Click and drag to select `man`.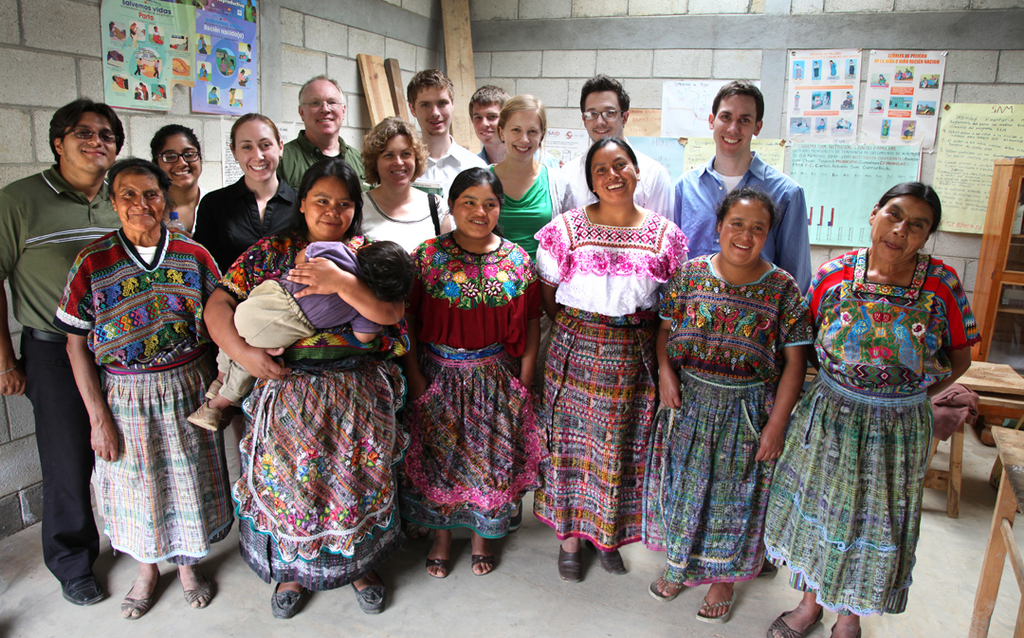
Selection: rect(409, 71, 484, 201).
